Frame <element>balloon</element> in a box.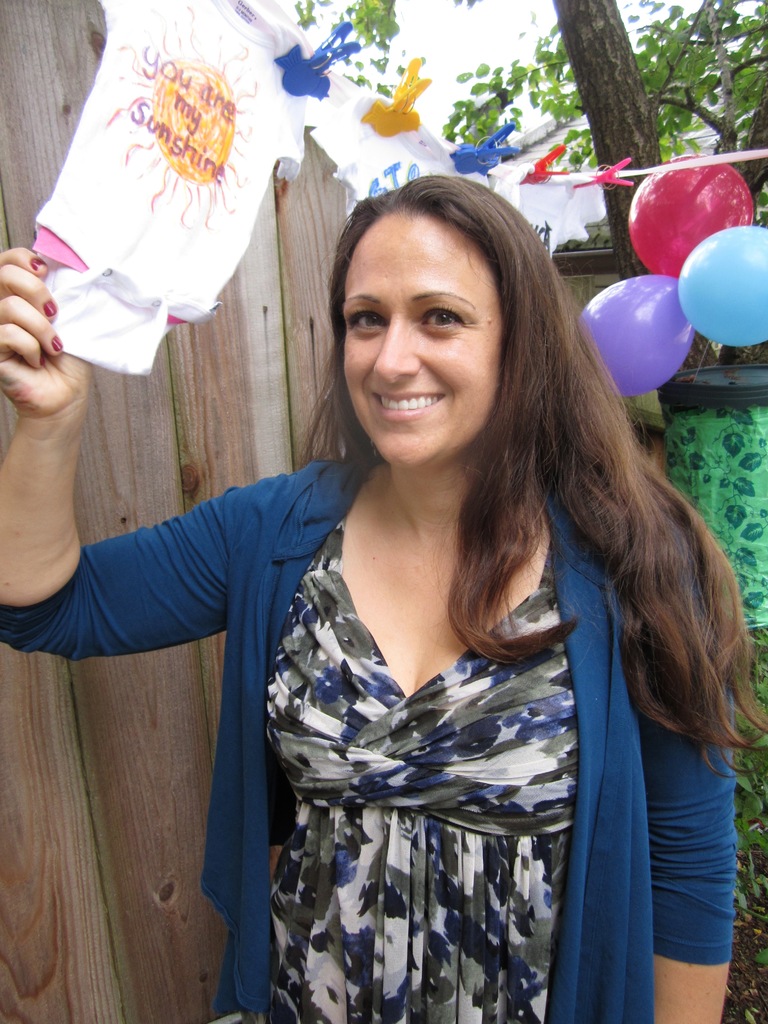
[625, 154, 751, 278].
